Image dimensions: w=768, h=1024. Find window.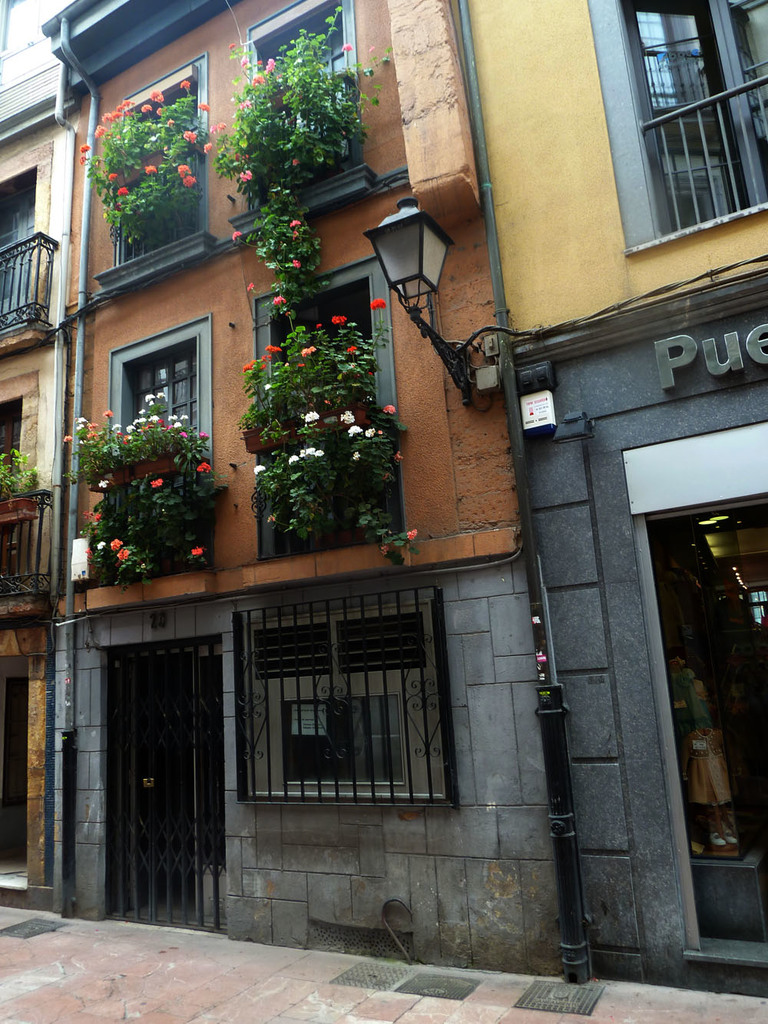
{"x1": 236, "y1": 0, "x2": 355, "y2": 237}.
